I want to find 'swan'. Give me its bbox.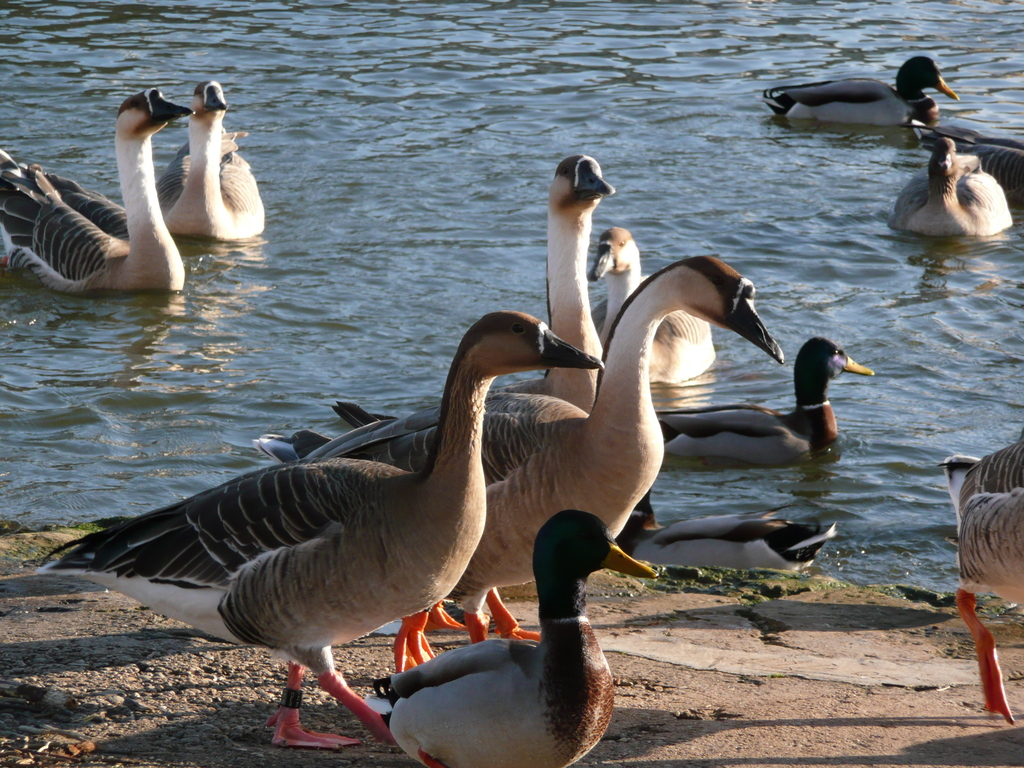
{"left": 26, "top": 306, "right": 601, "bottom": 753}.
